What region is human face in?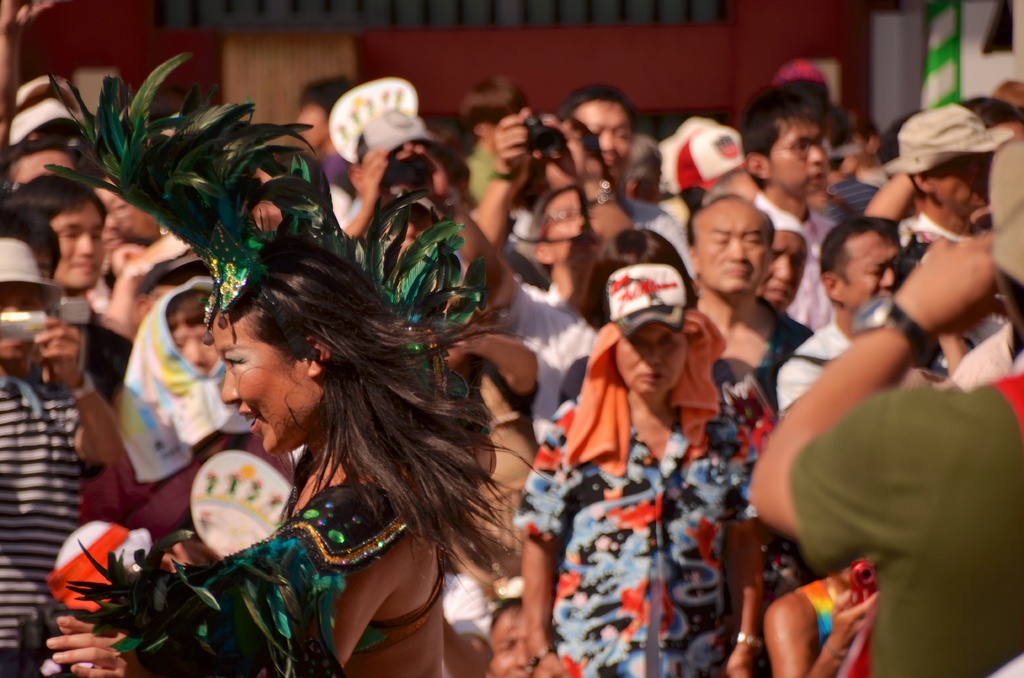
bbox=[770, 120, 829, 193].
